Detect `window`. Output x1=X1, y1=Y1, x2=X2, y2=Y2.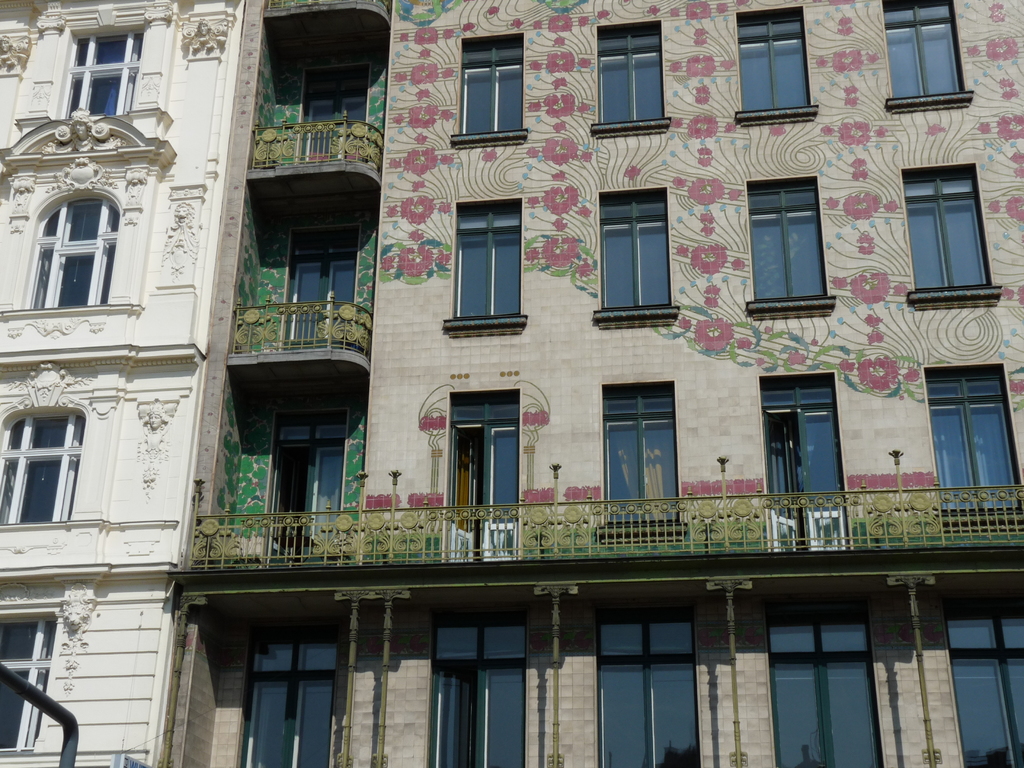
x1=22, y1=200, x2=118, y2=311.
